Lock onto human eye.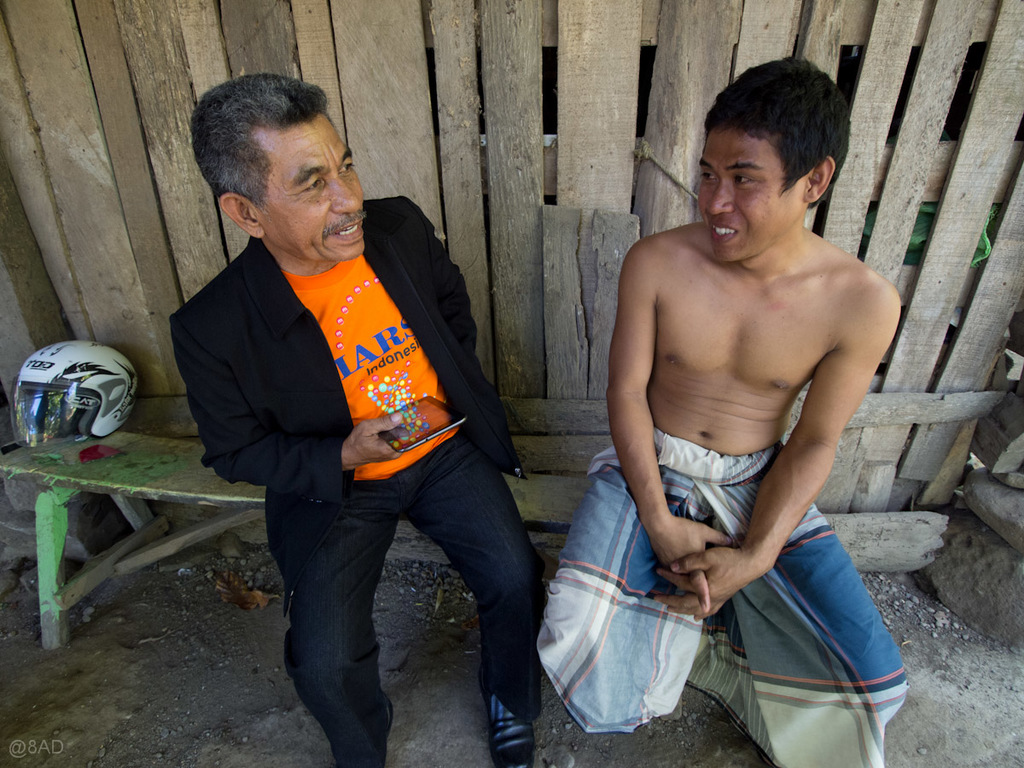
Locked: (x1=699, y1=166, x2=719, y2=185).
